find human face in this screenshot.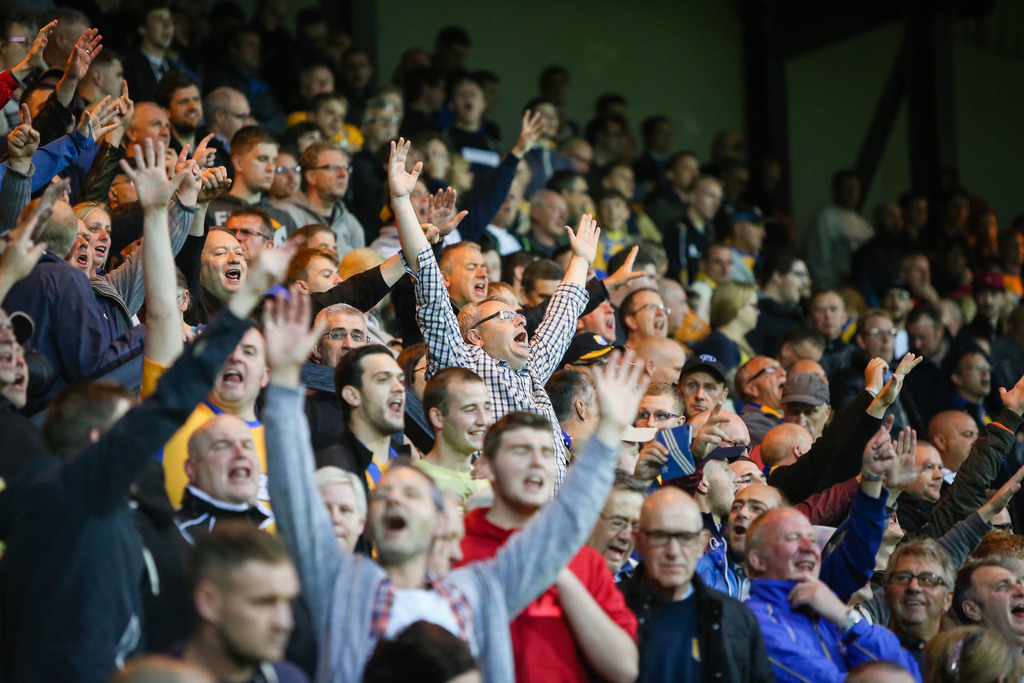
The bounding box for human face is bbox=(317, 152, 349, 194).
